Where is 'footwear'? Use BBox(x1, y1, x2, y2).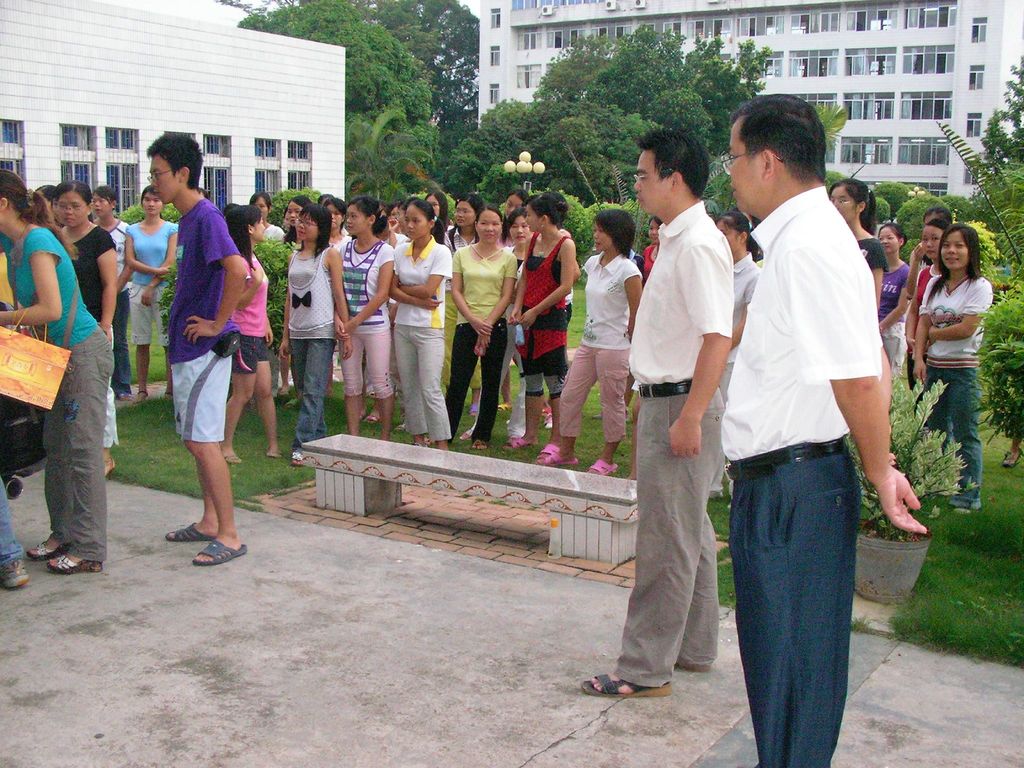
BBox(189, 540, 244, 565).
